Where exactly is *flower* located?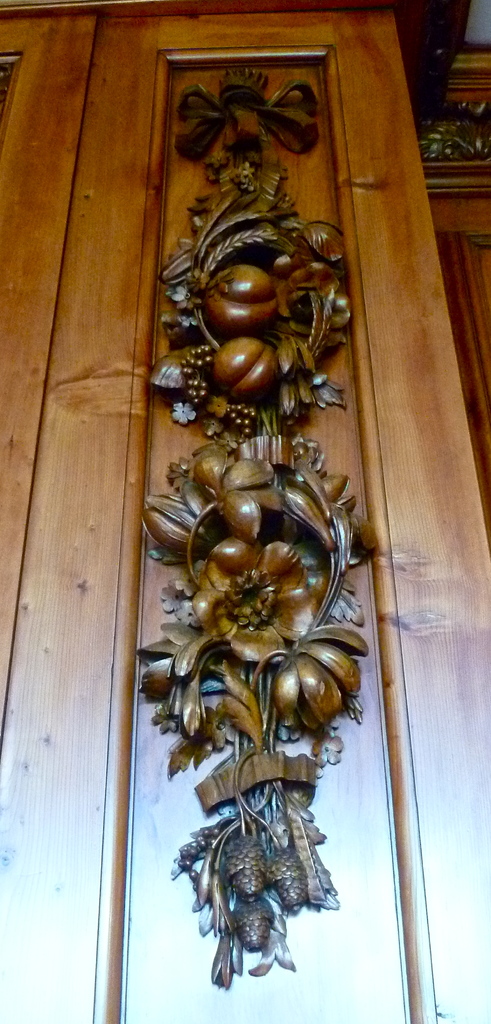
Its bounding box is {"left": 151, "top": 701, "right": 186, "bottom": 739}.
